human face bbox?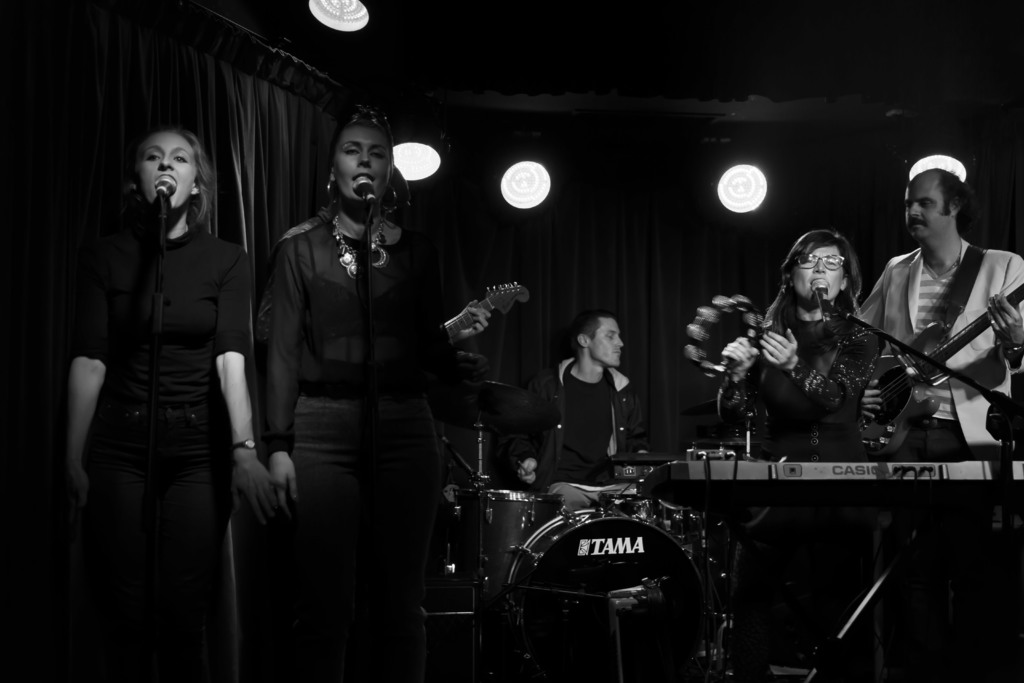
[x1=793, y1=247, x2=840, y2=300]
